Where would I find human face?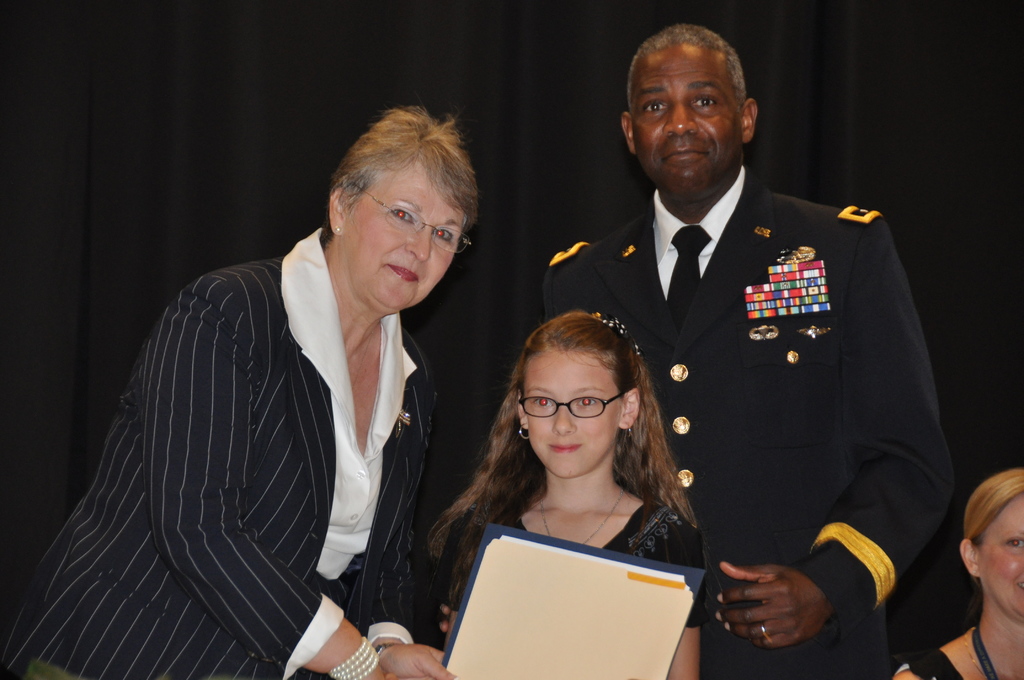
At (630, 53, 742, 185).
